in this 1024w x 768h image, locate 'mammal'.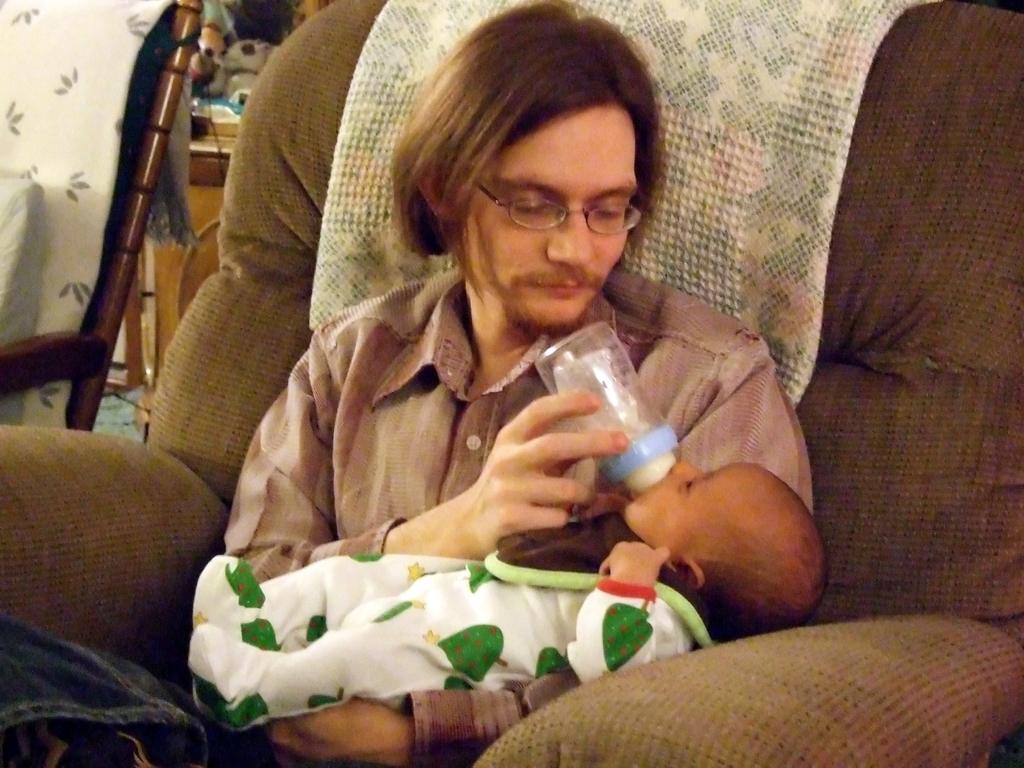
Bounding box: 171, 125, 822, 620.
